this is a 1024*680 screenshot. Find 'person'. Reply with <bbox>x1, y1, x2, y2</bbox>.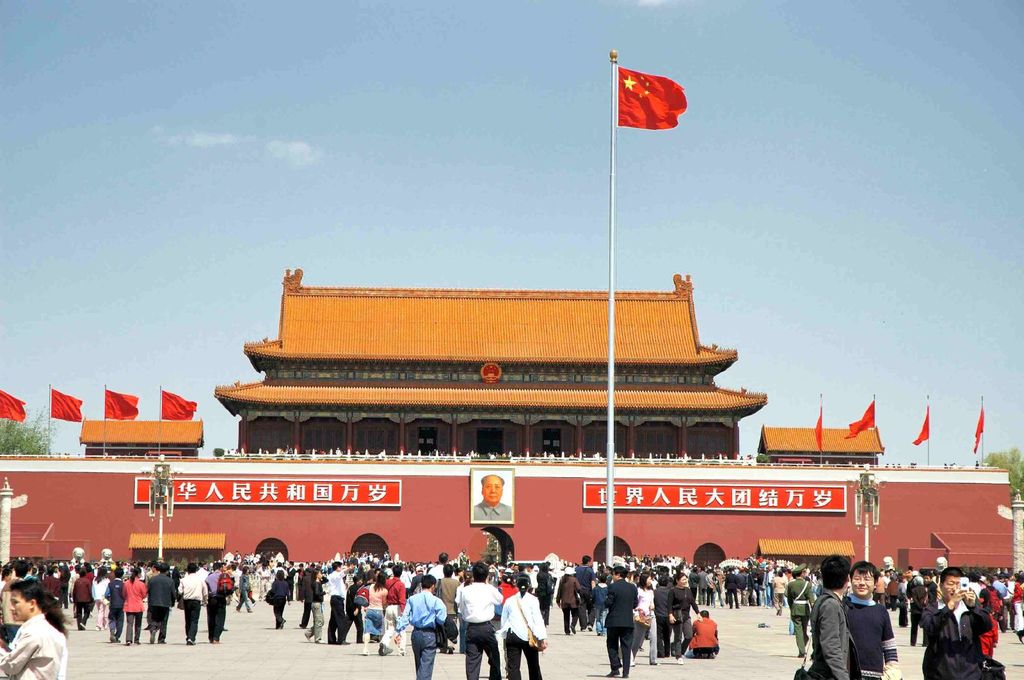
<bbox>554, 565, 588, 638</bbox>.
